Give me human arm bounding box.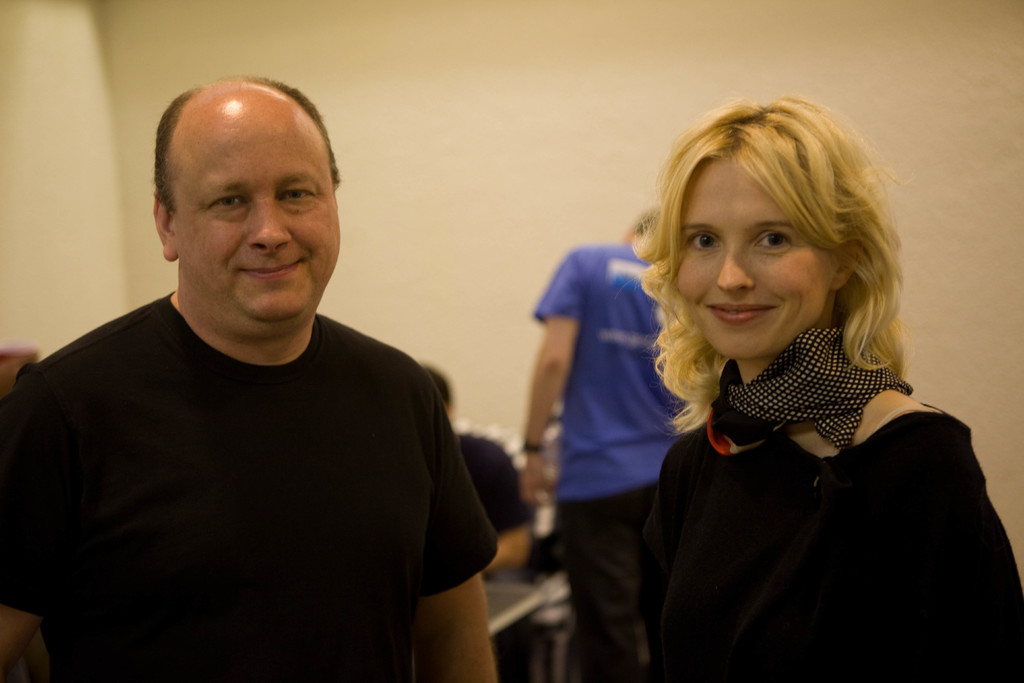
left=874, top=403, right=1023, bottom=682.
